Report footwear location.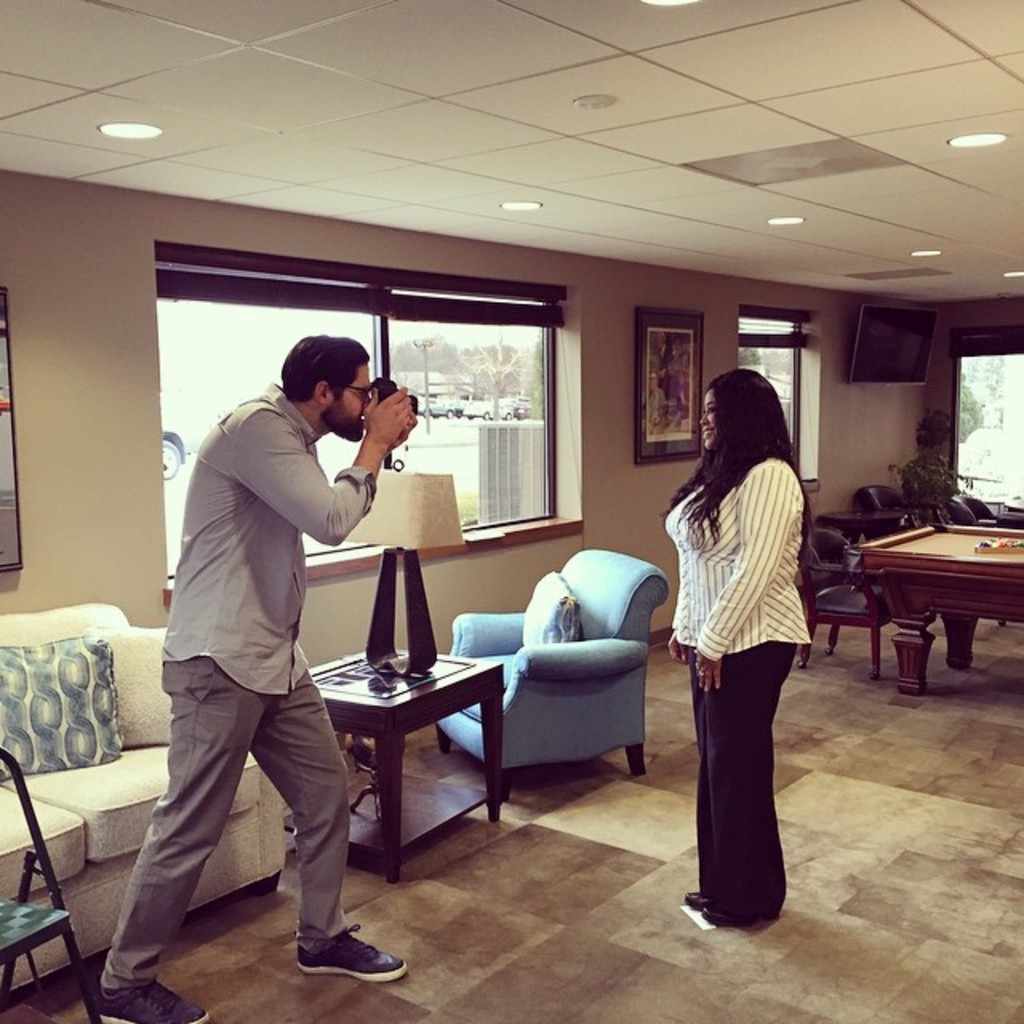
Report: region(264, 909, 384, 1000).
